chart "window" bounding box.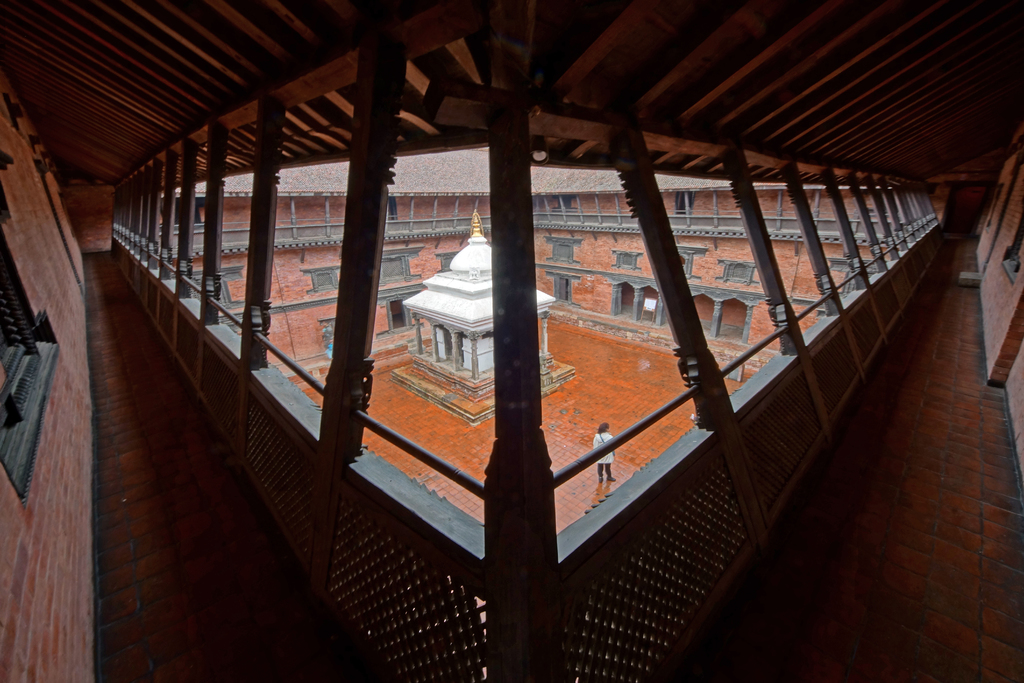
Charted: {"left": 614, "top": 252, "right": 640, "bottom": 267}.
